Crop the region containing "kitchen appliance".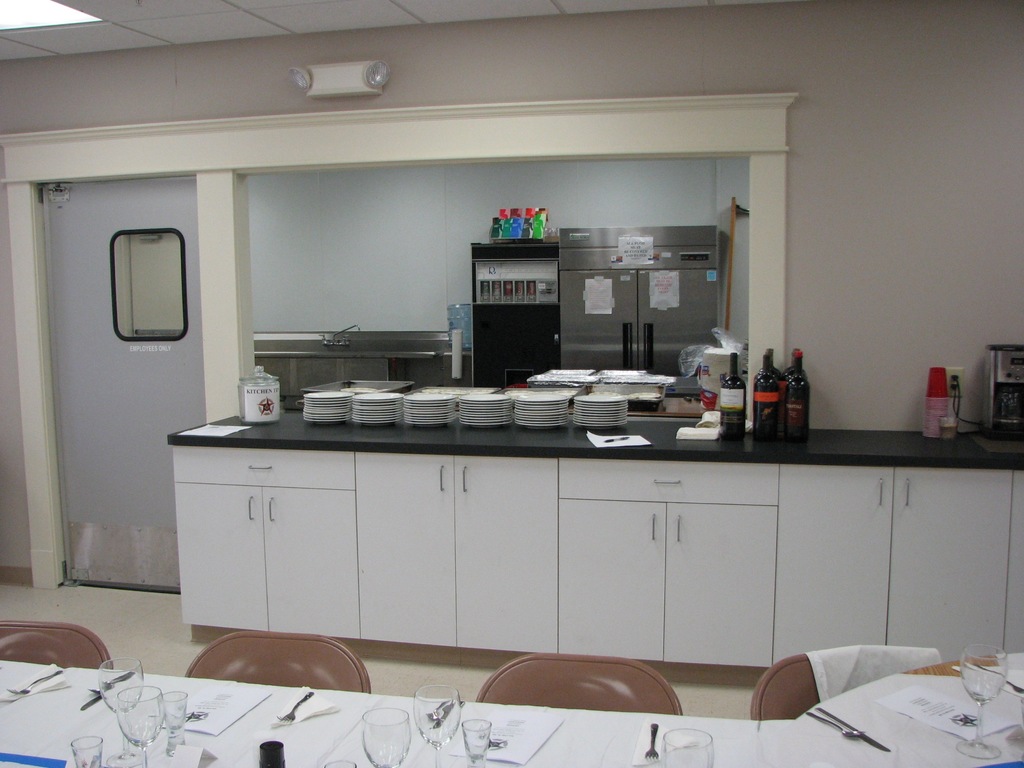
Crop region: x1=548, y1=224, x2=719, y2=385.
